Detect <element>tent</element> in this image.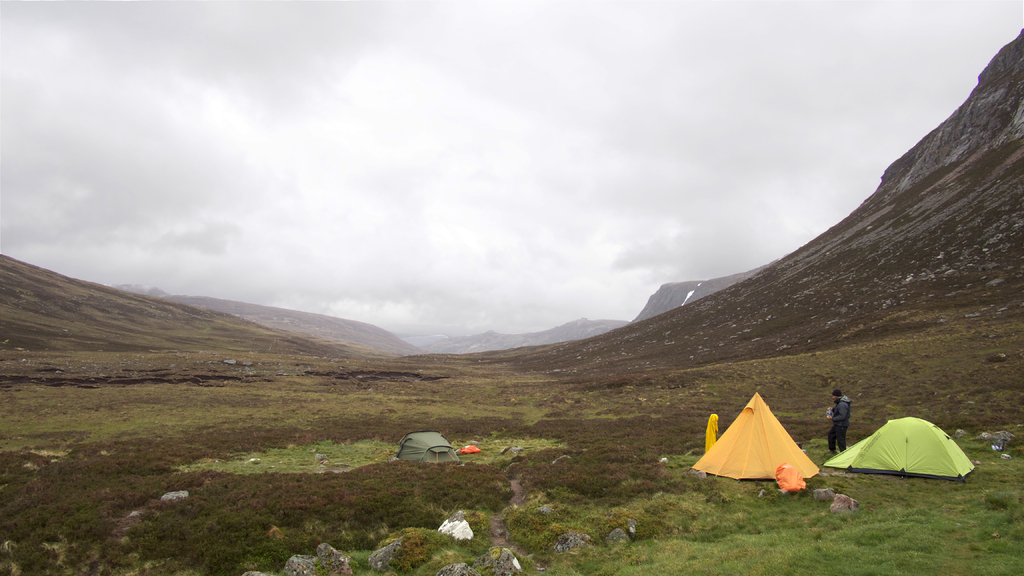
Detection: BBox(463, 439, 478, 454).
